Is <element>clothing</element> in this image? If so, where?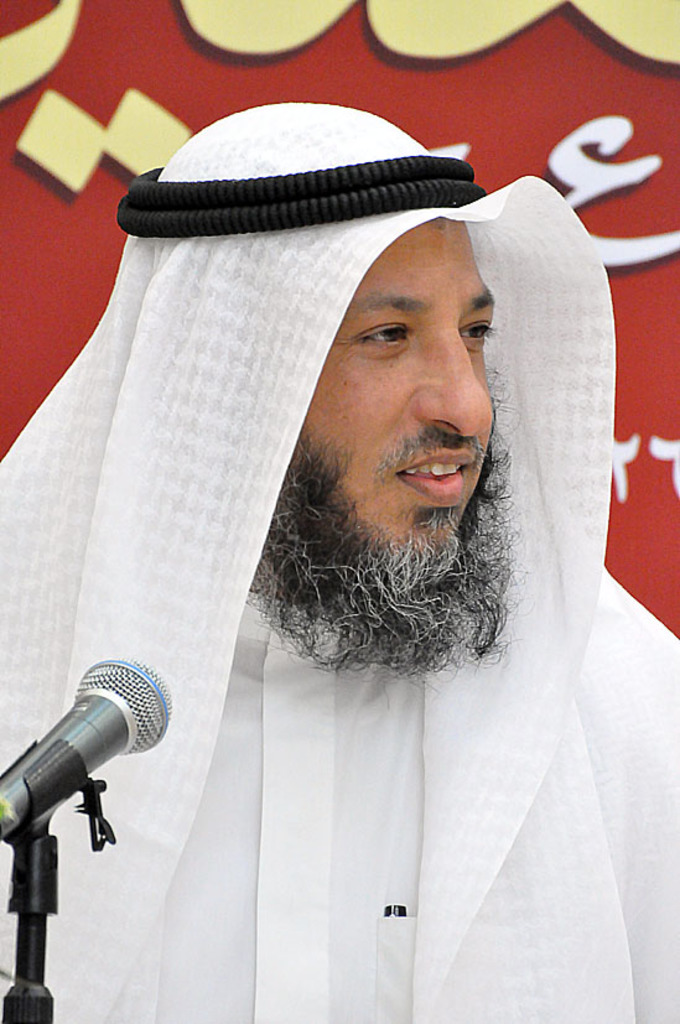
Yes, at [0,95,679,1023].
